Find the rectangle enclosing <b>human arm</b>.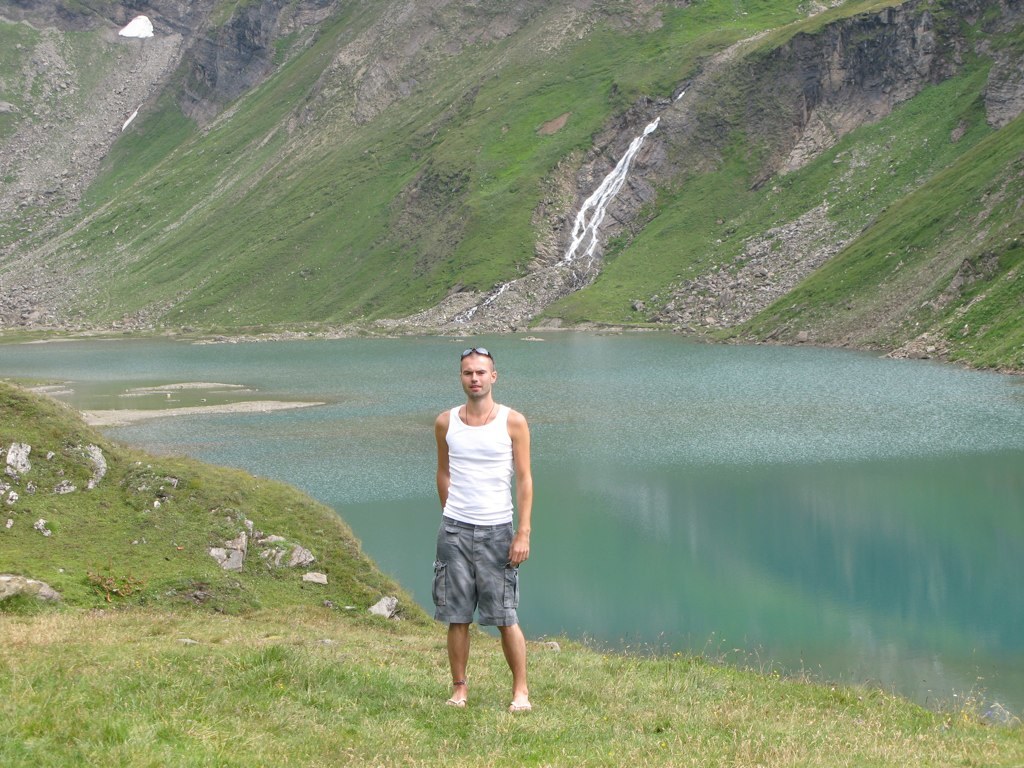
<bbox>430, 408, 451, 527</bbox>.
